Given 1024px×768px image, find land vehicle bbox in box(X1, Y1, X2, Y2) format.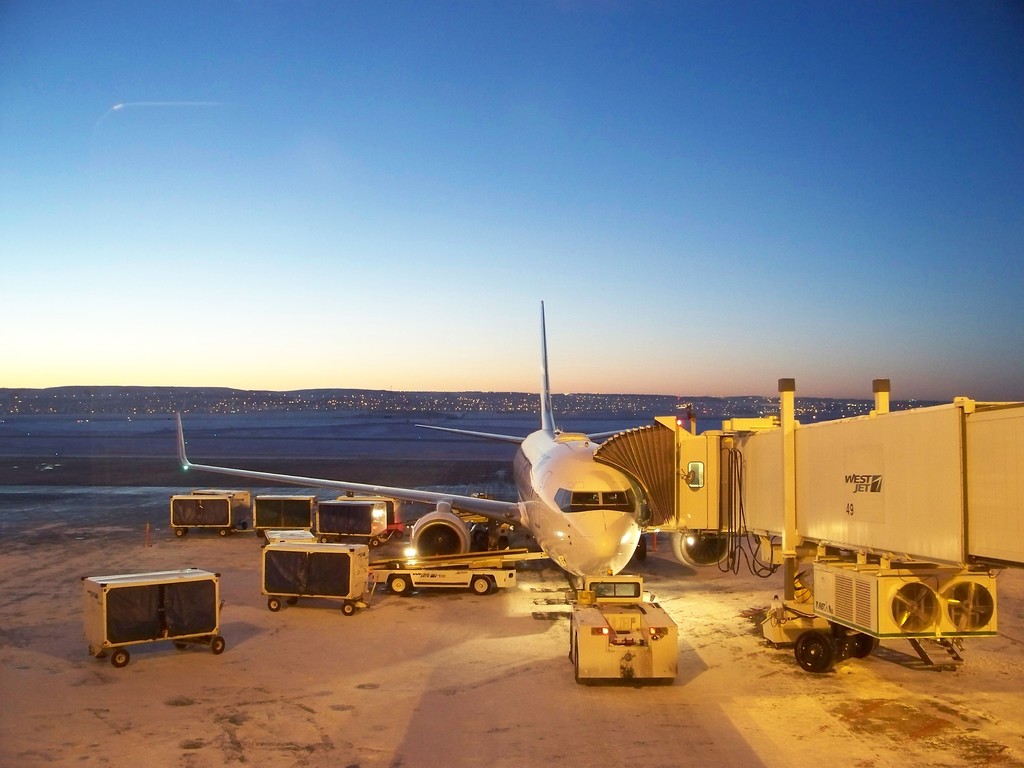
box(570, 569, 682, 685).
